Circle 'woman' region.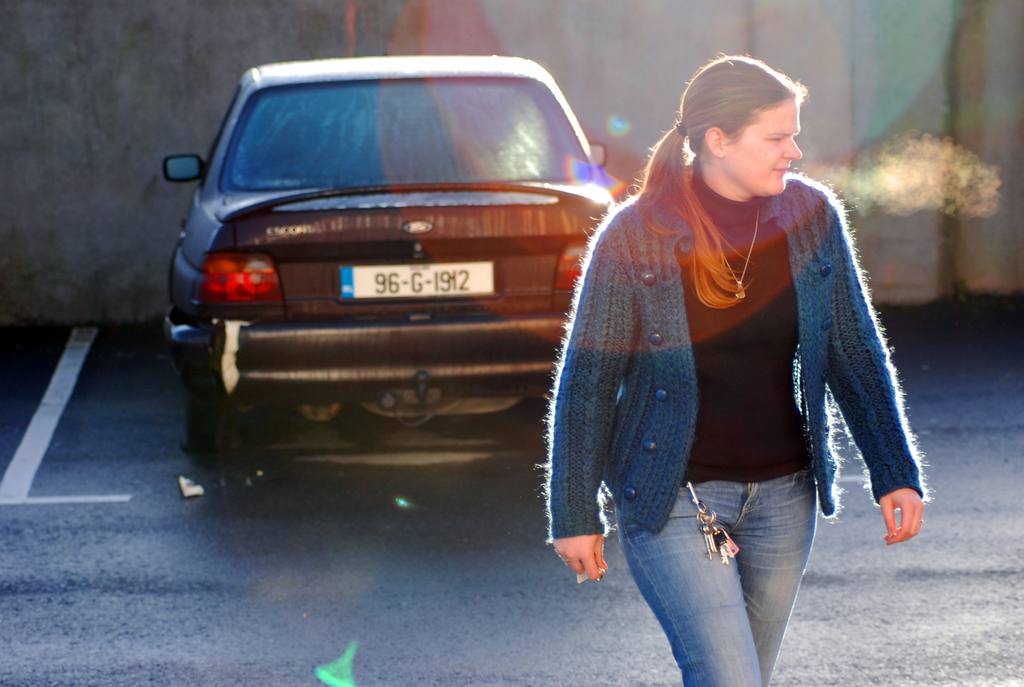
Region: (526, 26, 899, 658).
